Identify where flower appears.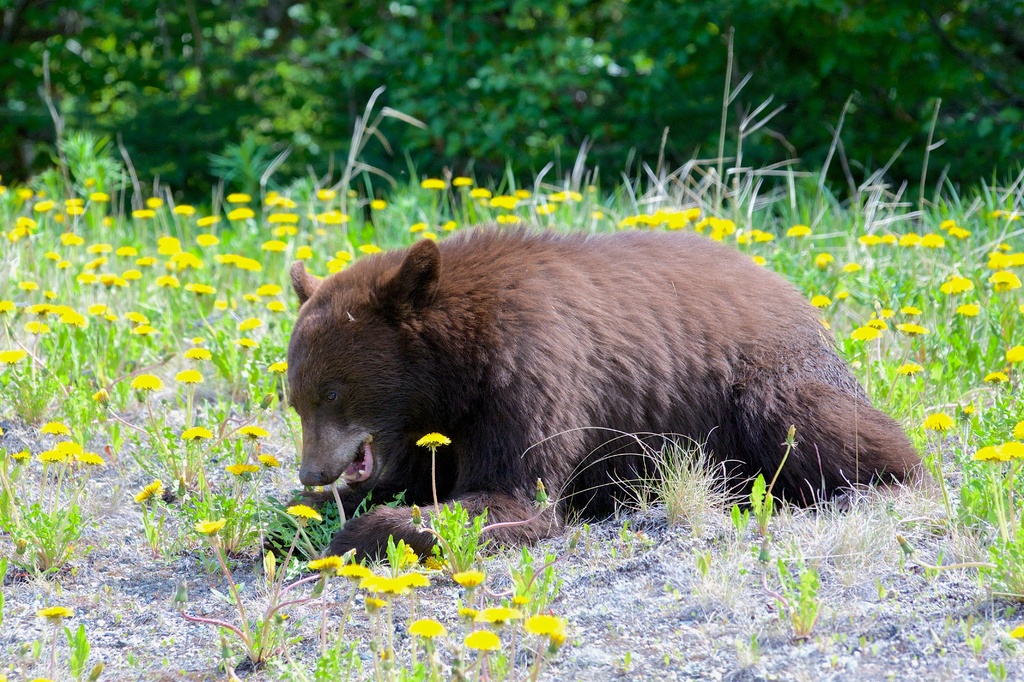
Appears at (155,235,180,244).
